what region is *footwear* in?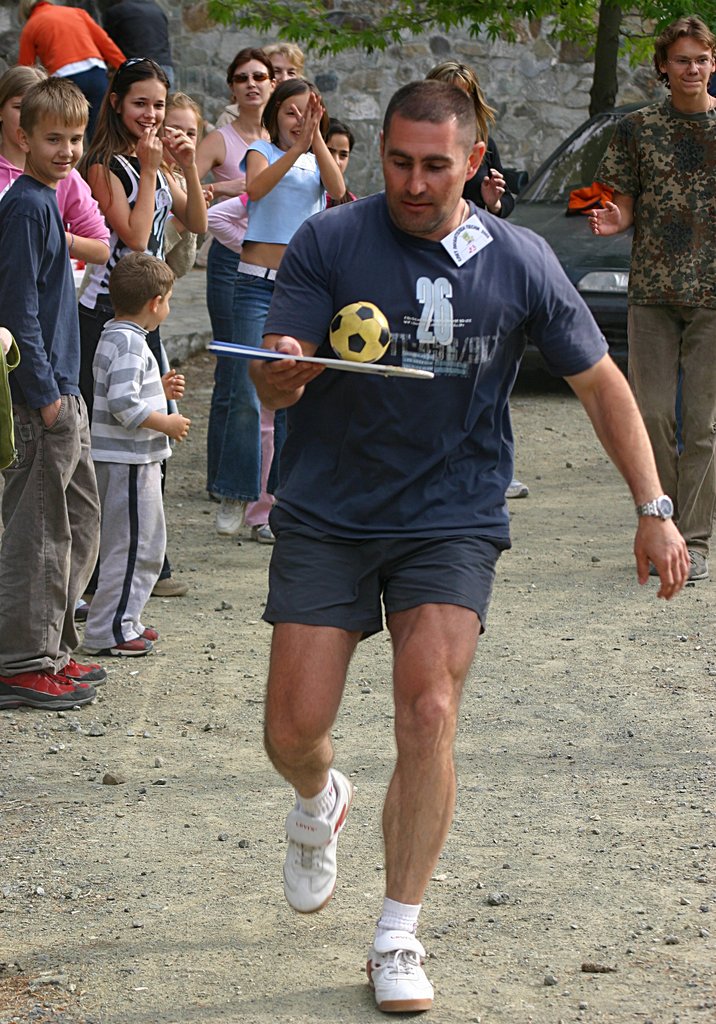
213 488 255 540.
